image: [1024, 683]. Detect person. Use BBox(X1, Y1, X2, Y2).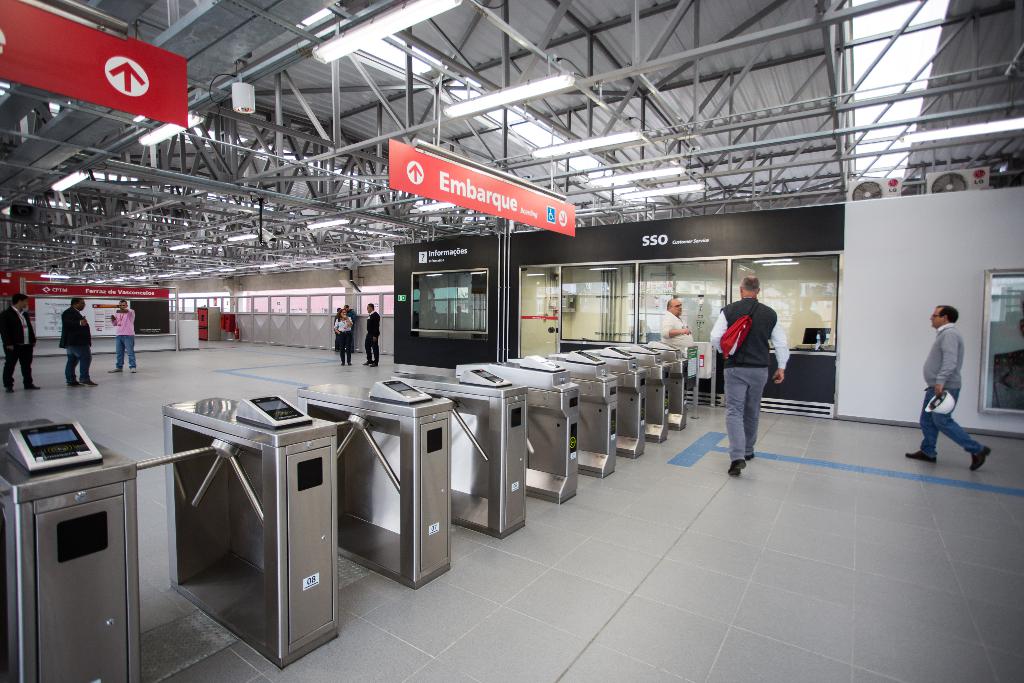
BBox(657, 294, 696, 379).
